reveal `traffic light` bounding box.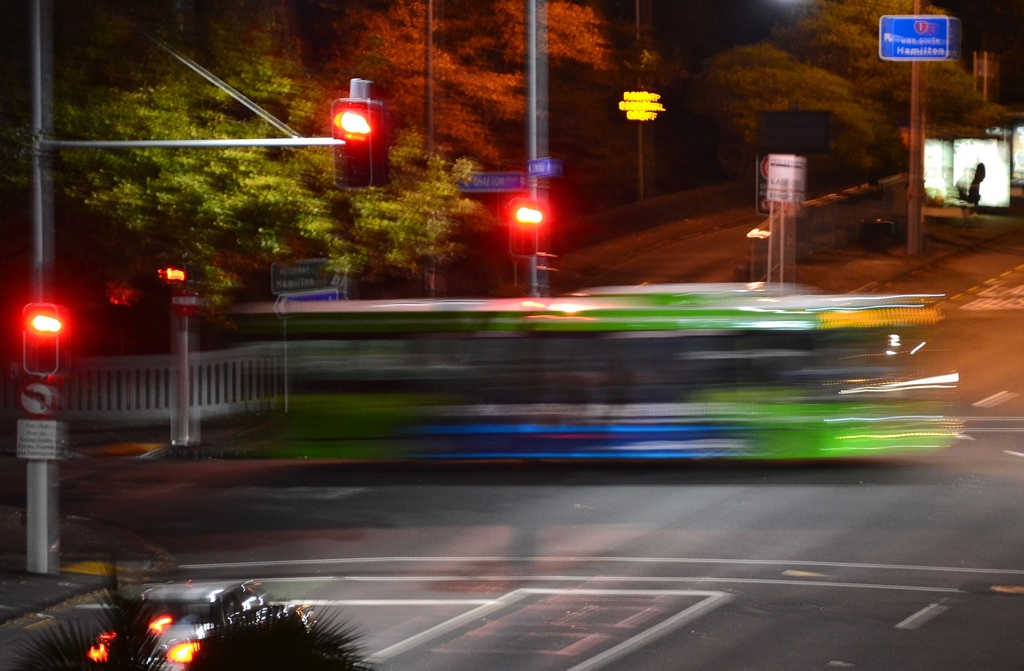
Revealed: 22/305/68/377.
